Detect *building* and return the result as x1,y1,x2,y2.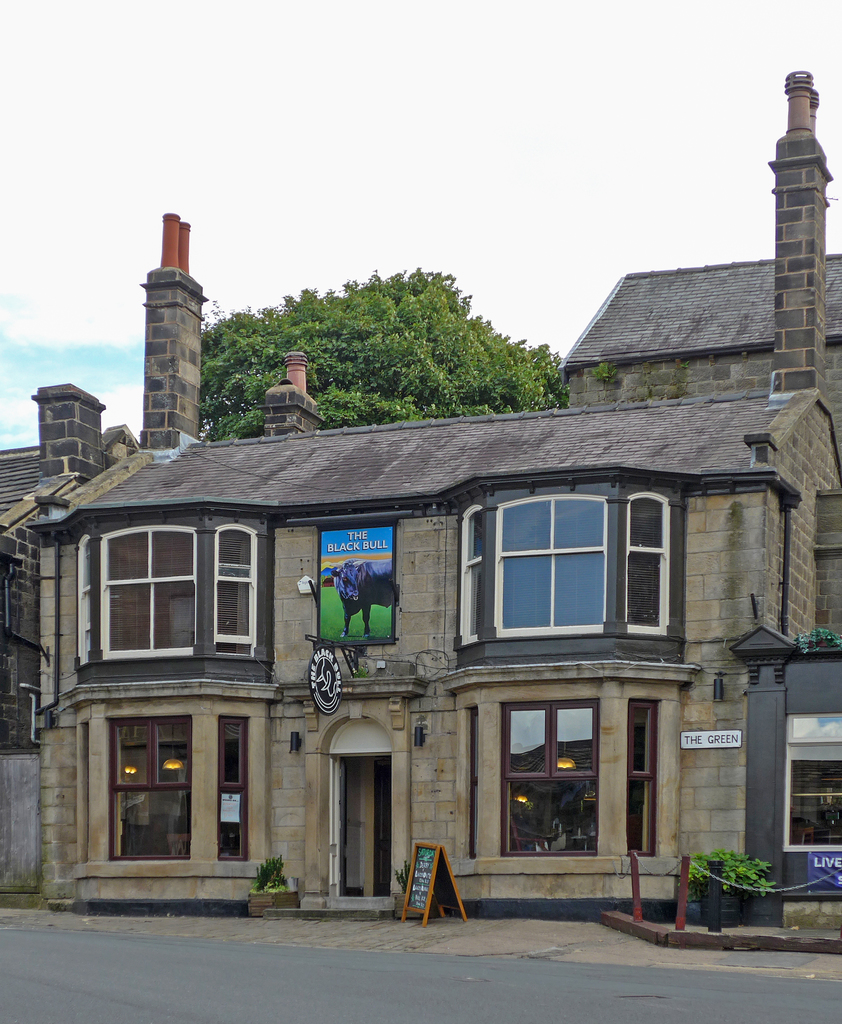
33,71,841,916.
